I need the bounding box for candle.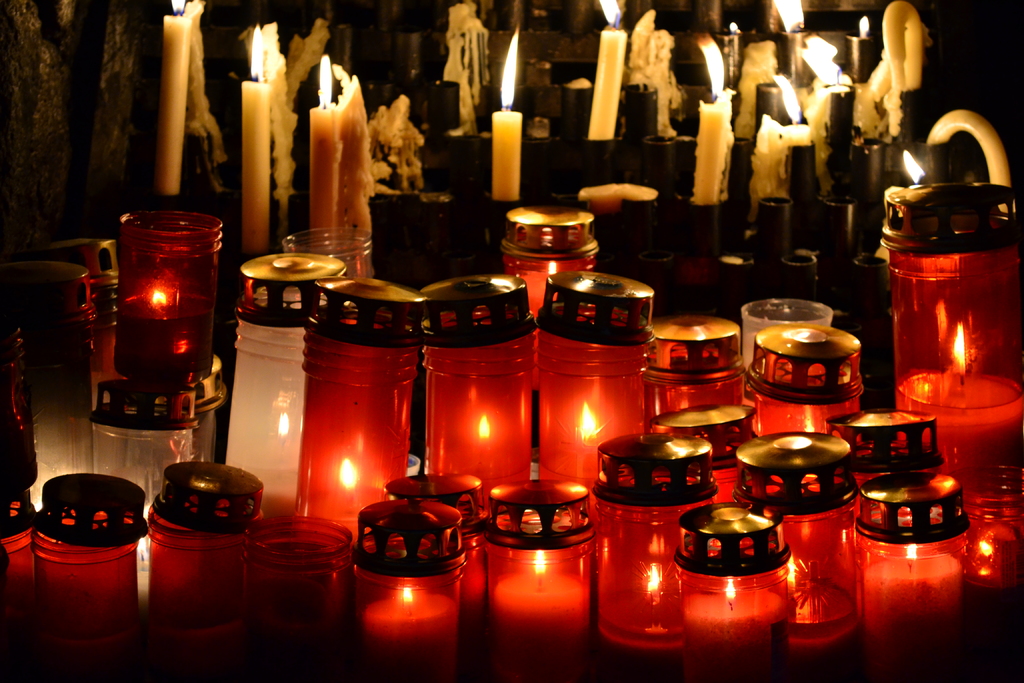
Here it is: rect(186, 0, 222, 168).
